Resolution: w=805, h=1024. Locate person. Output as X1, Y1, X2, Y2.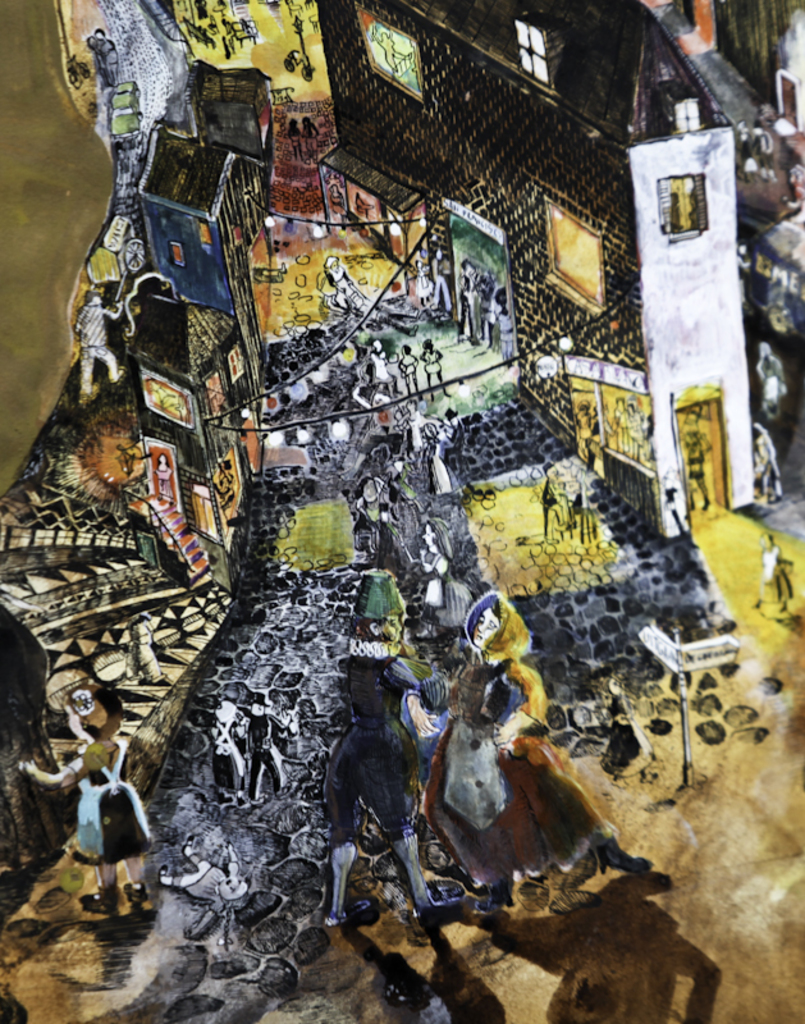
671, 401, 706, 512.
